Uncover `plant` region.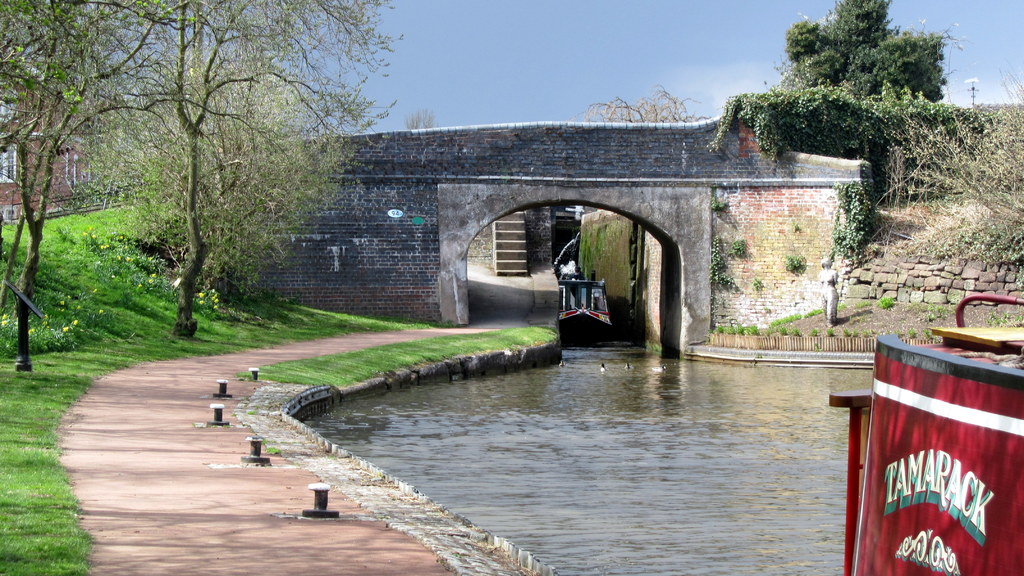
Uncovered: pyautogui.locateOnScreen(772, 327, 788, 341).
